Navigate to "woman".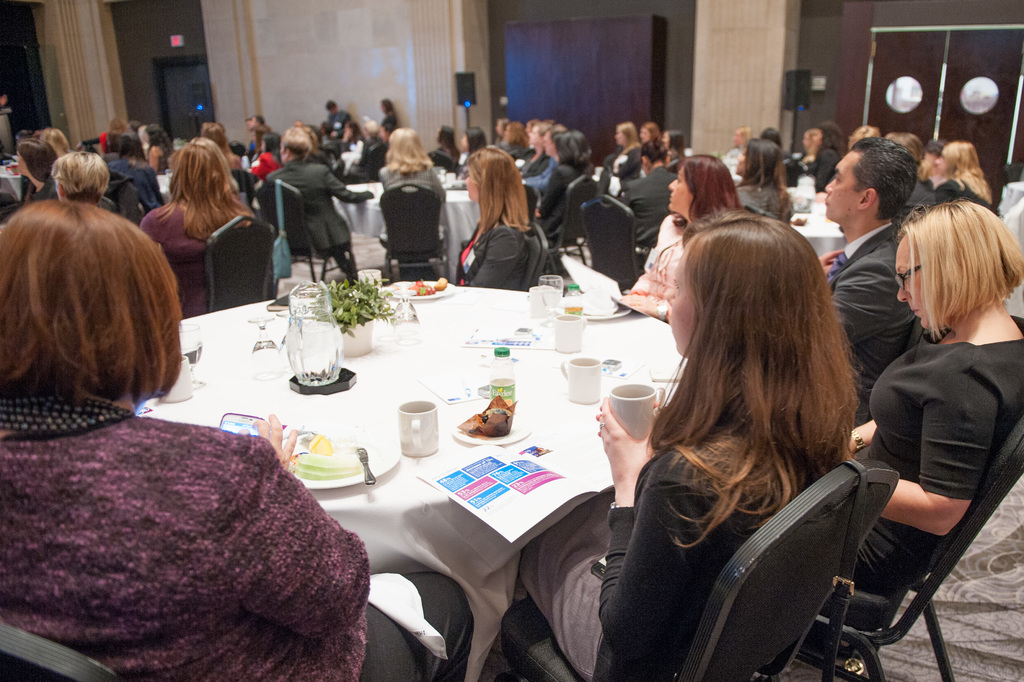
Navigation target: Rect(660, 126, 685, 160).
